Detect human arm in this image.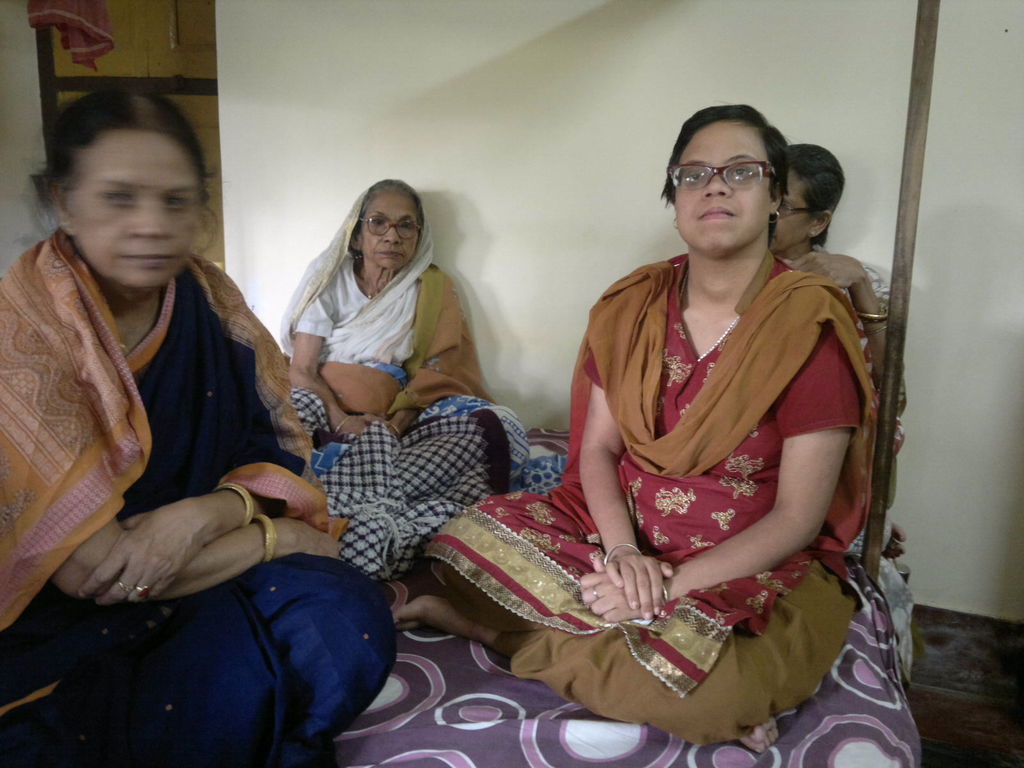
Detection: 575,321,860,632.
